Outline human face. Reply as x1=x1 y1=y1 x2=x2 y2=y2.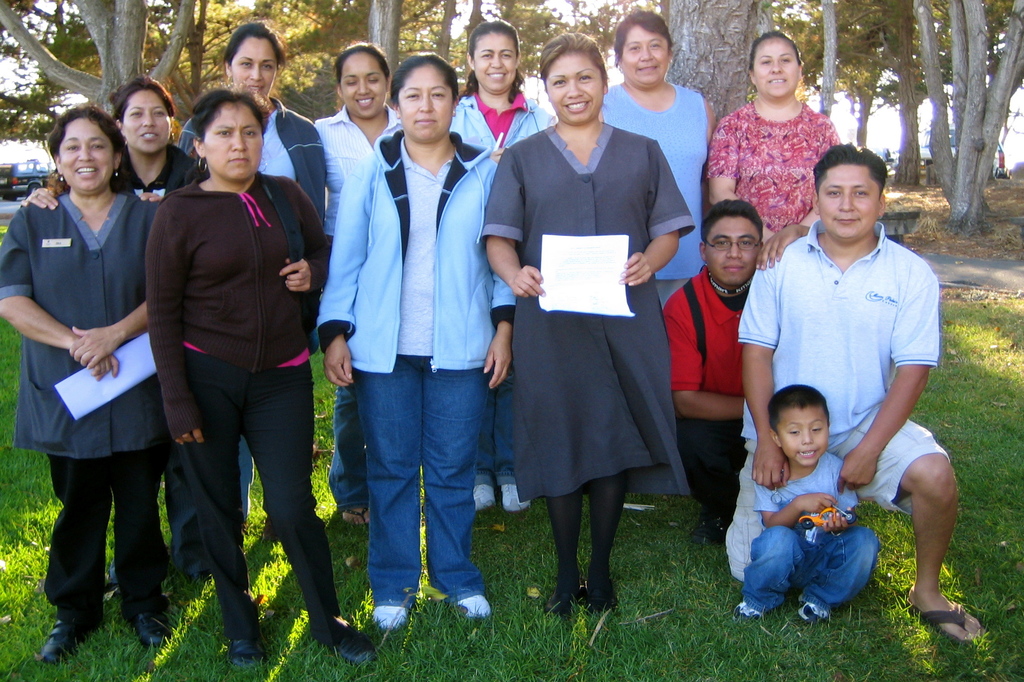
x1=819 y1=161 x2=881 y2=234.
